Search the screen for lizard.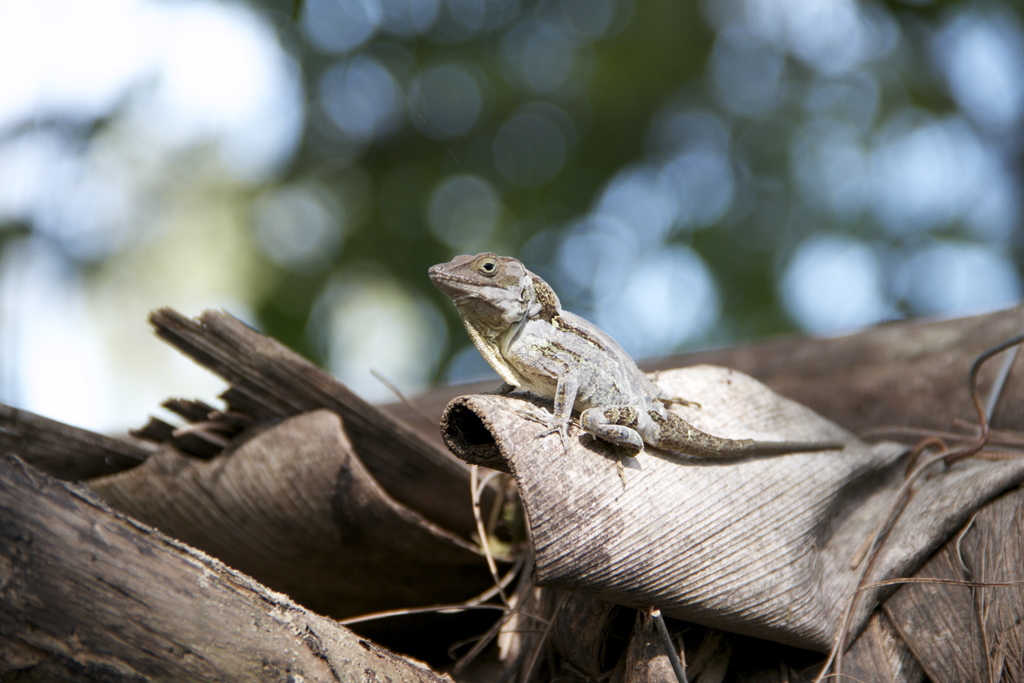
Found at 417:249:796:518.
